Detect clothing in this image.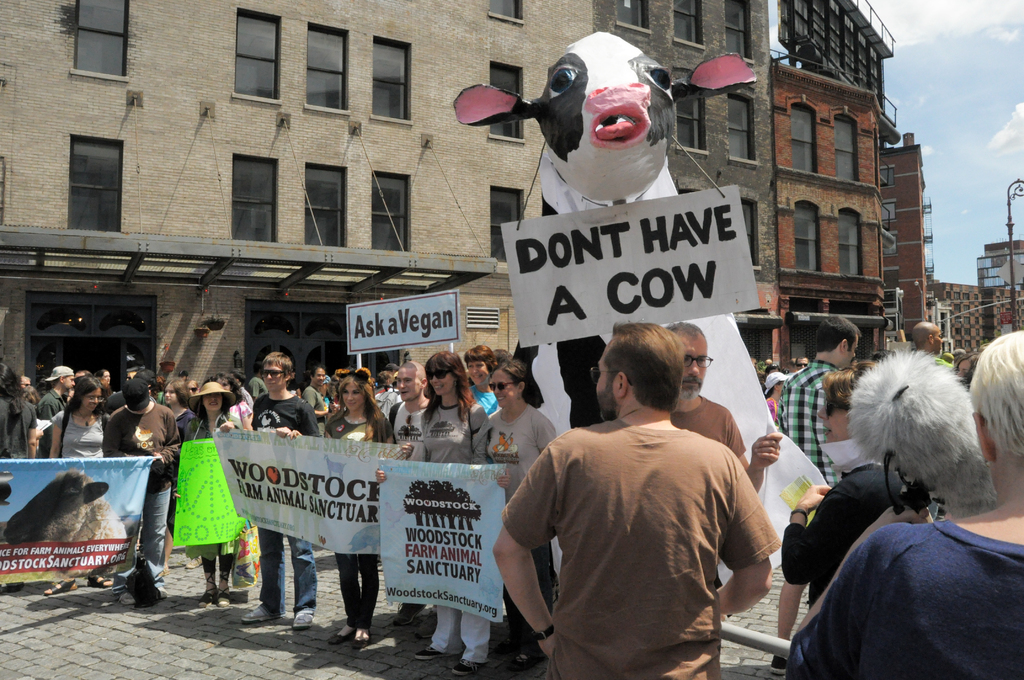
Detection: box(769, 359, 835, 473).
